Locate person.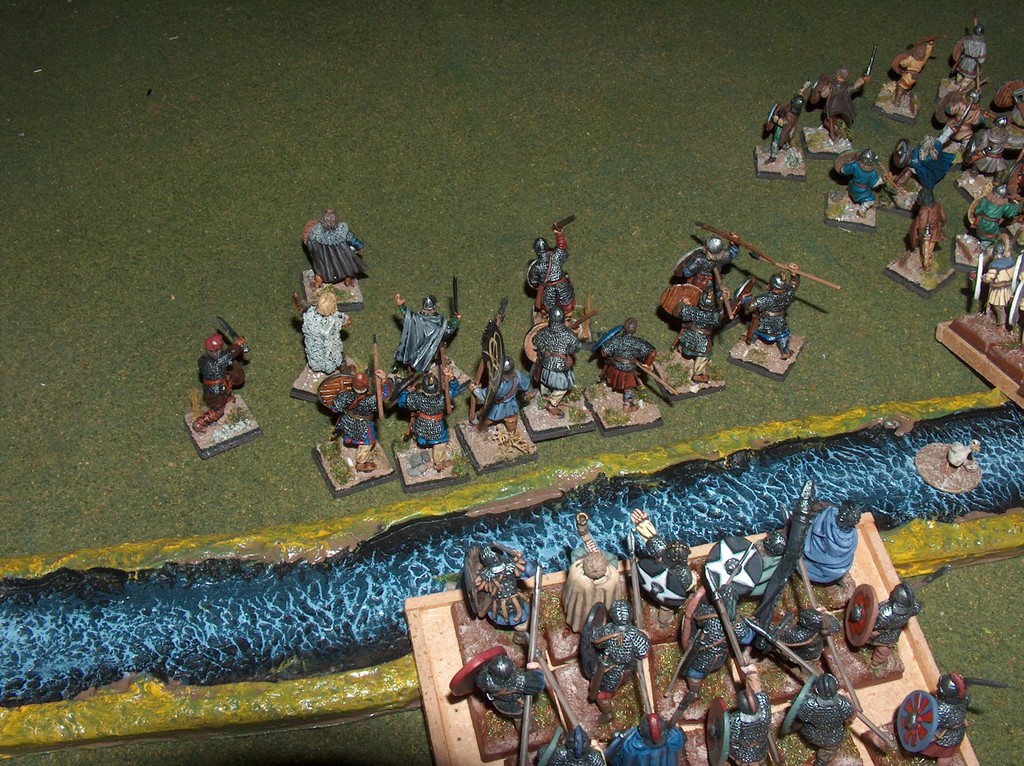
Bounding box: <bbox>817, 64, 871, 145</bbox>.
